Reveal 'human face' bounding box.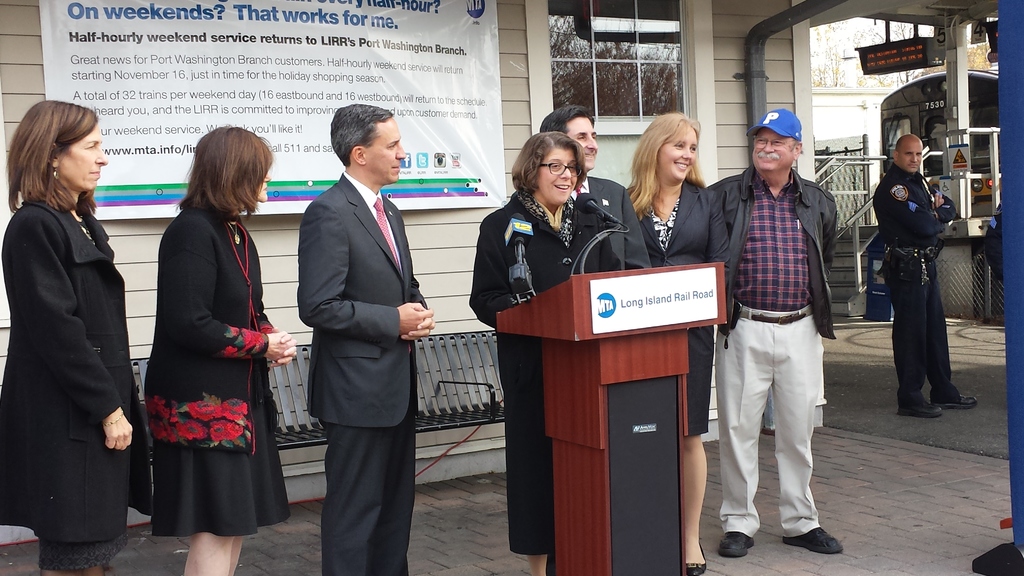
Revealed: crop(532, 145, 576, 204).
